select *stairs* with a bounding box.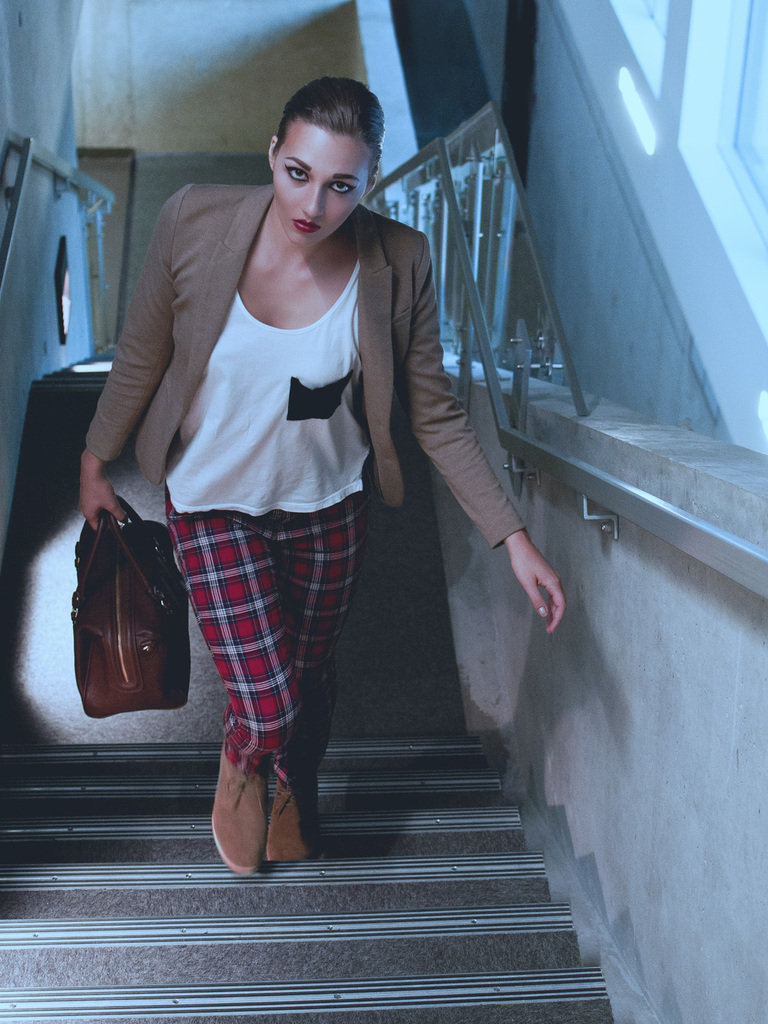
[left=0, top=331, right=620, bottom=1023].
